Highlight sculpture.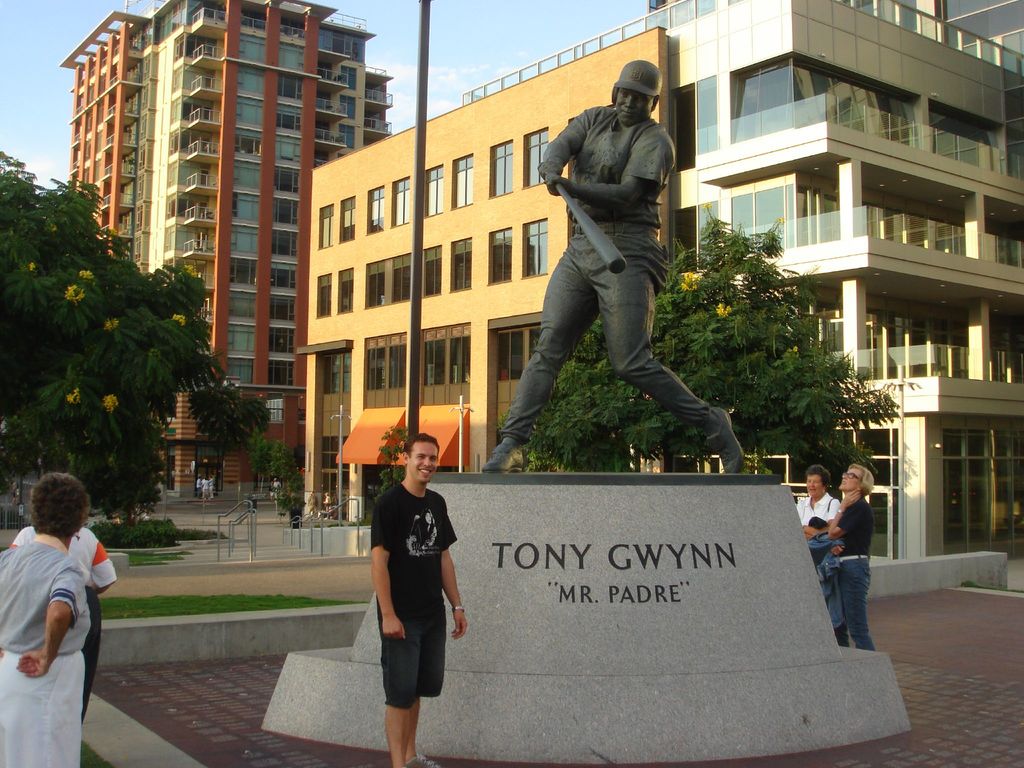
Highlighted region: BBox(497, 86, 750, 481).
